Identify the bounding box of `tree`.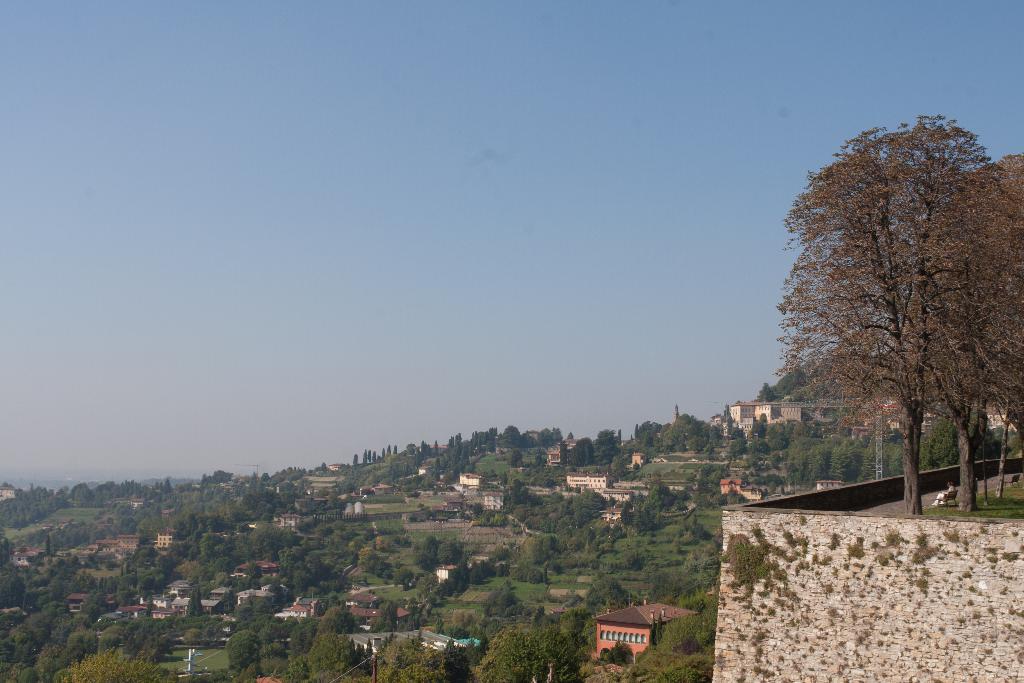
<bbox>498, 420, 528, 447</bbox>.
